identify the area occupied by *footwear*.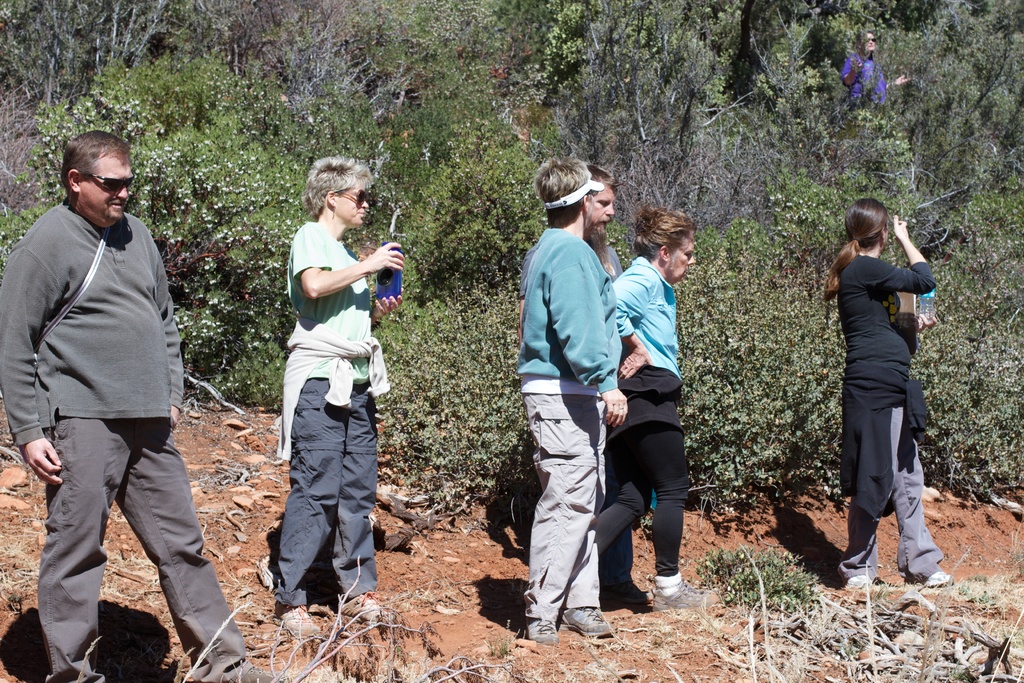
Area: [left=846, top=573, right=872, bottom=589].
